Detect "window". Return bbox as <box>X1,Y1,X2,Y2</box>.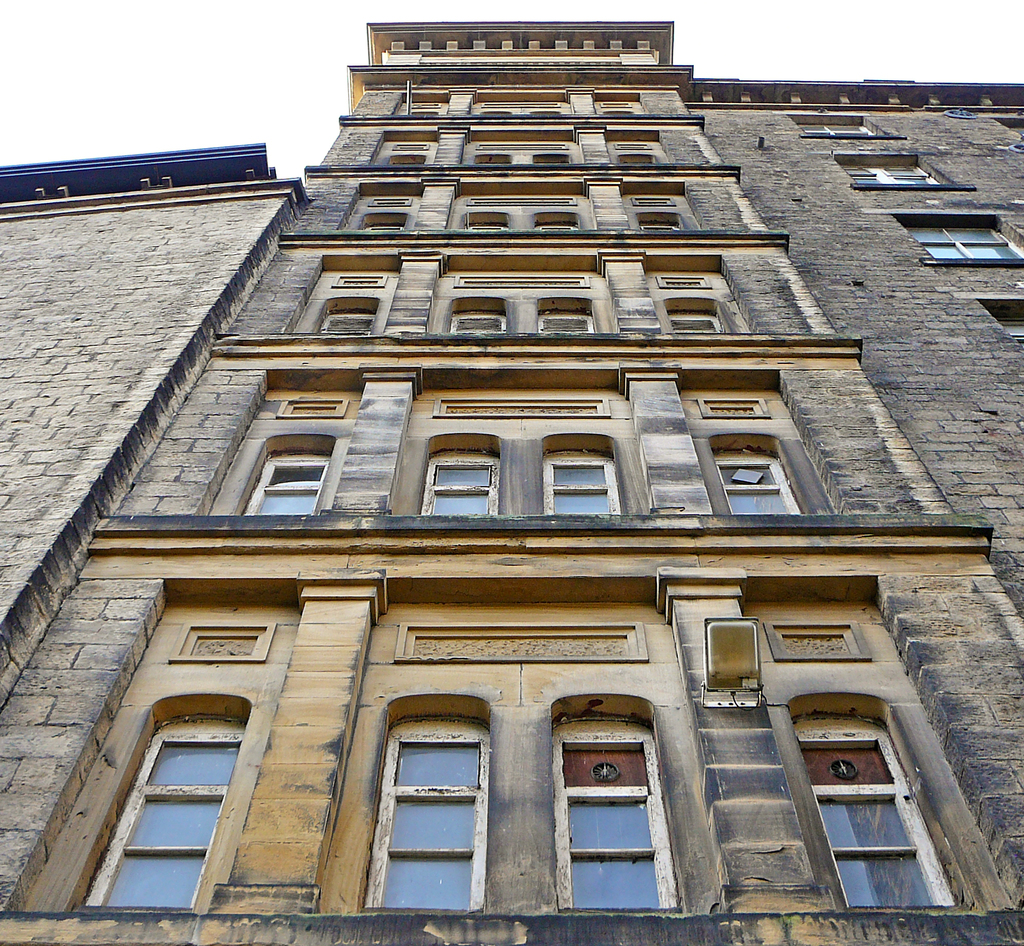
<box>716,448,803,518</box>.
